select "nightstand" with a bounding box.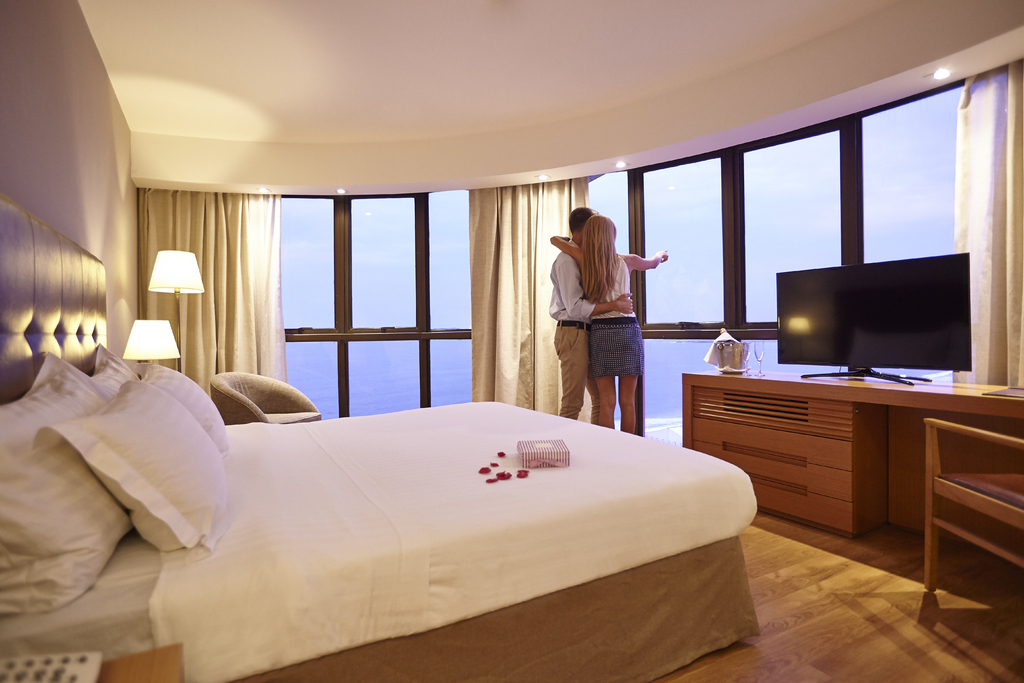
l=675, t=361, r=838, b=516.
